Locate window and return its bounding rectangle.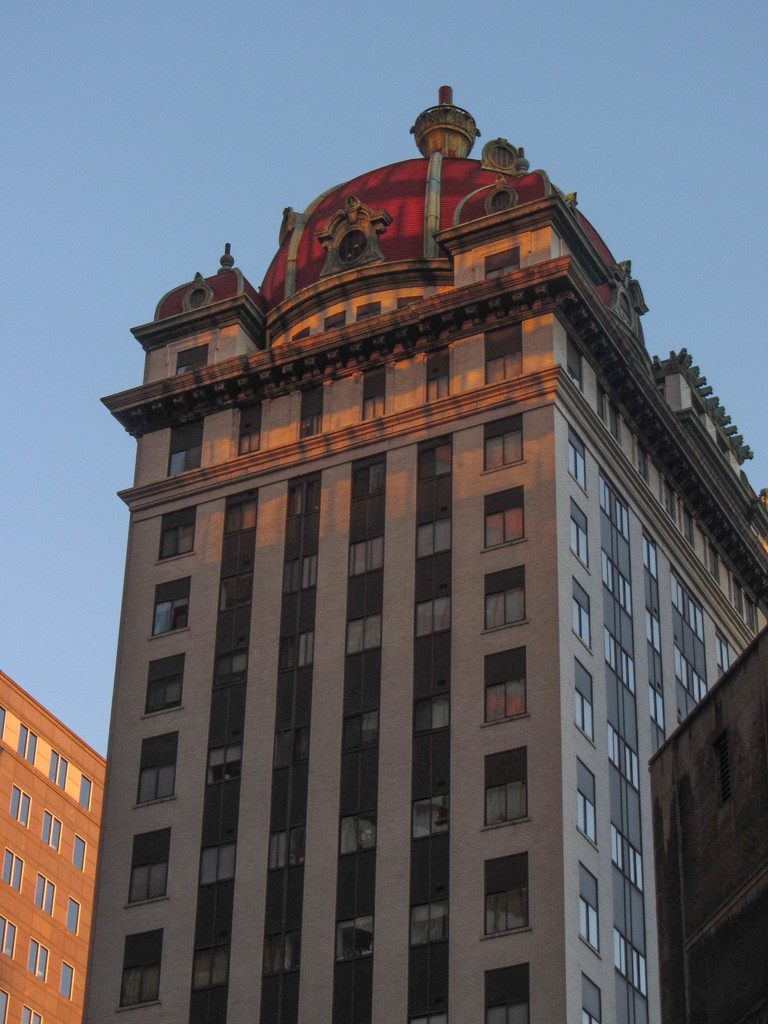
(x1=9, y1=784, x2=30, y2=828).
